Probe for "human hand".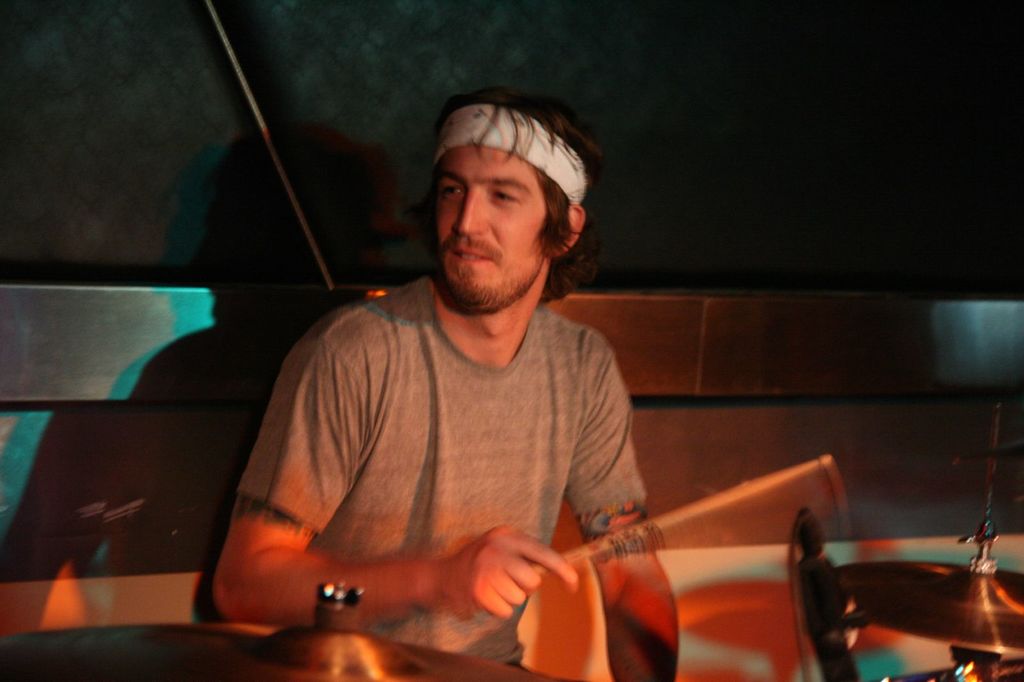
Probe result: box=[434, 523, 579, 633].
